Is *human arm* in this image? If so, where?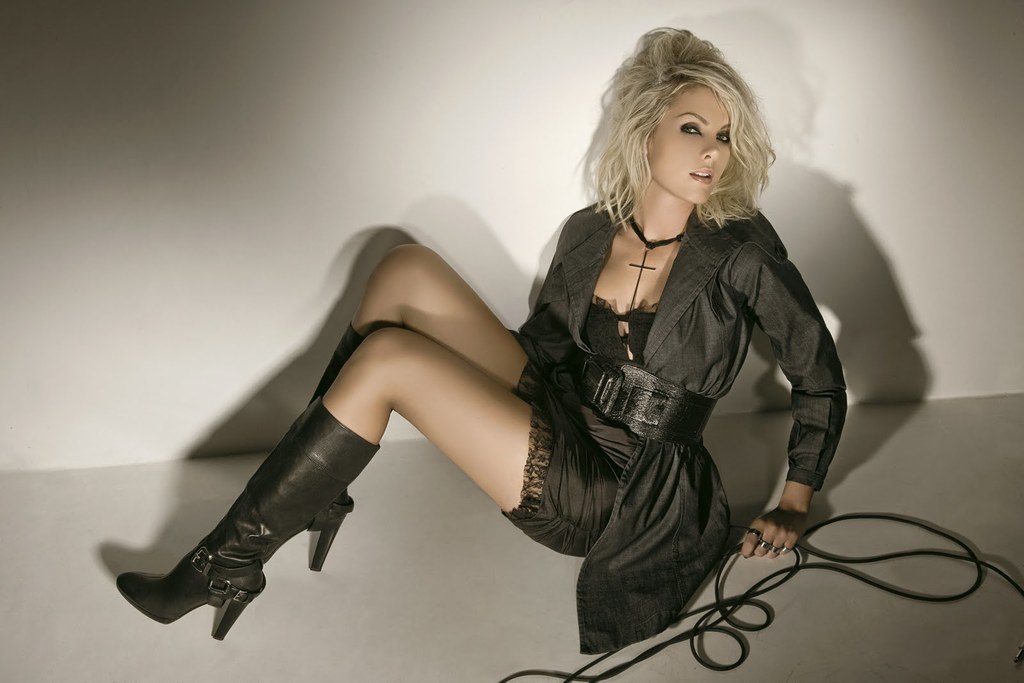
Yes, at x1=735 y1=269 x2=838 y2=542.
